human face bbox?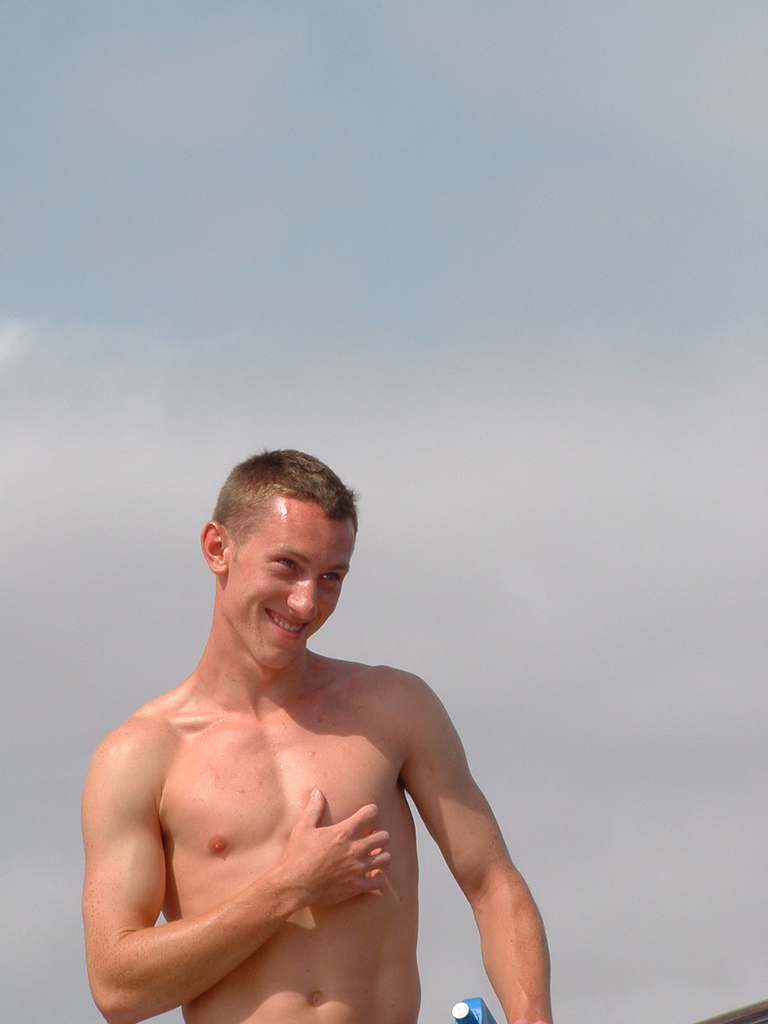
(231,492,362,667)
